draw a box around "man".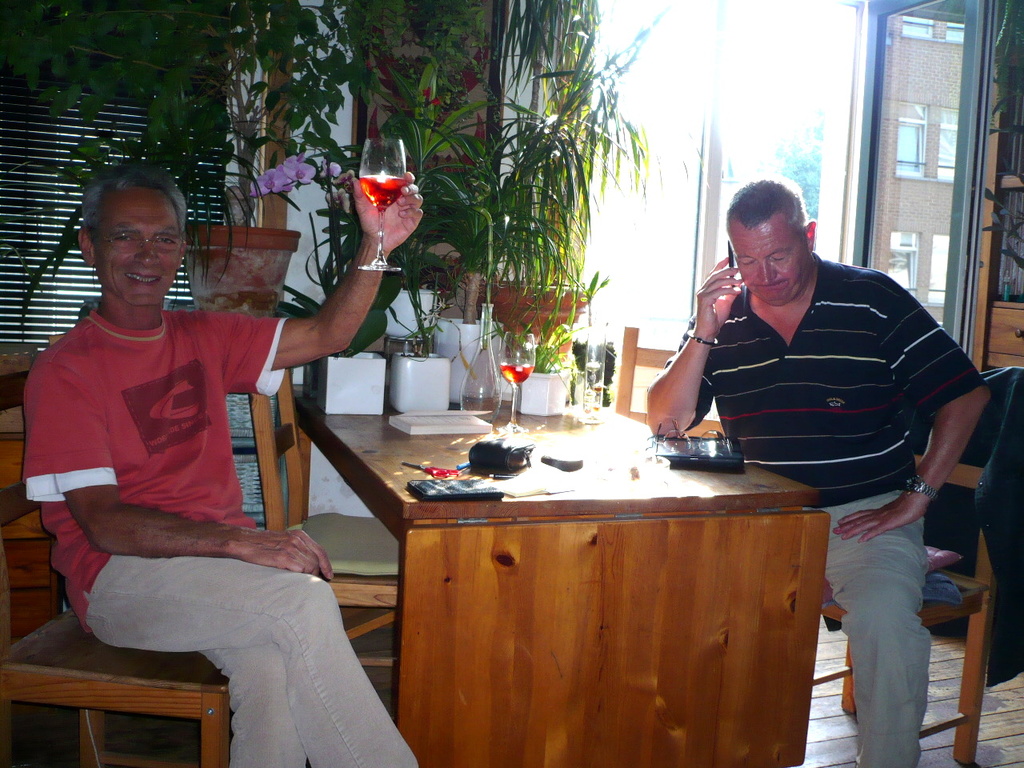
bbox=(648, 179, 999, 767).
